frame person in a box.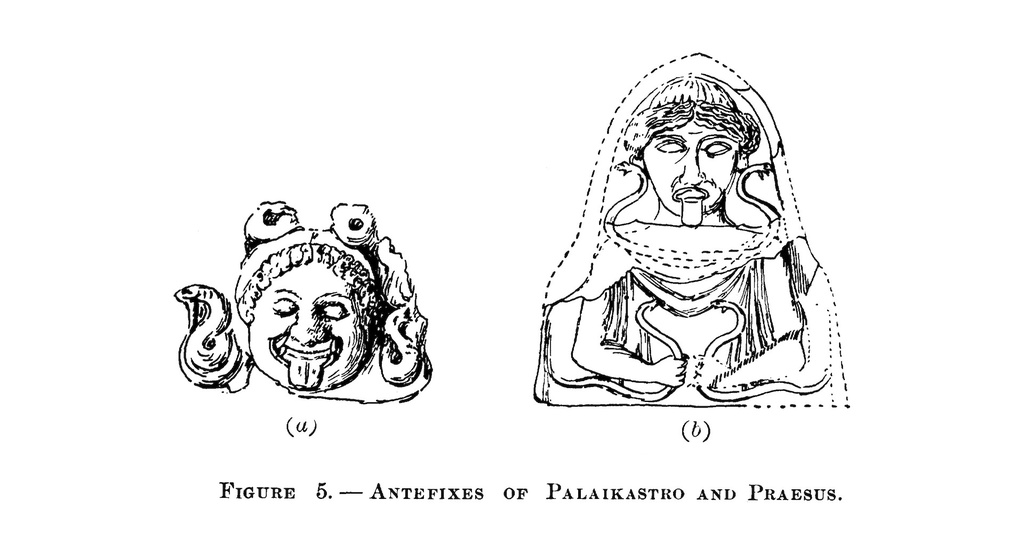
<region>232, 228, 379, 398</region>.
